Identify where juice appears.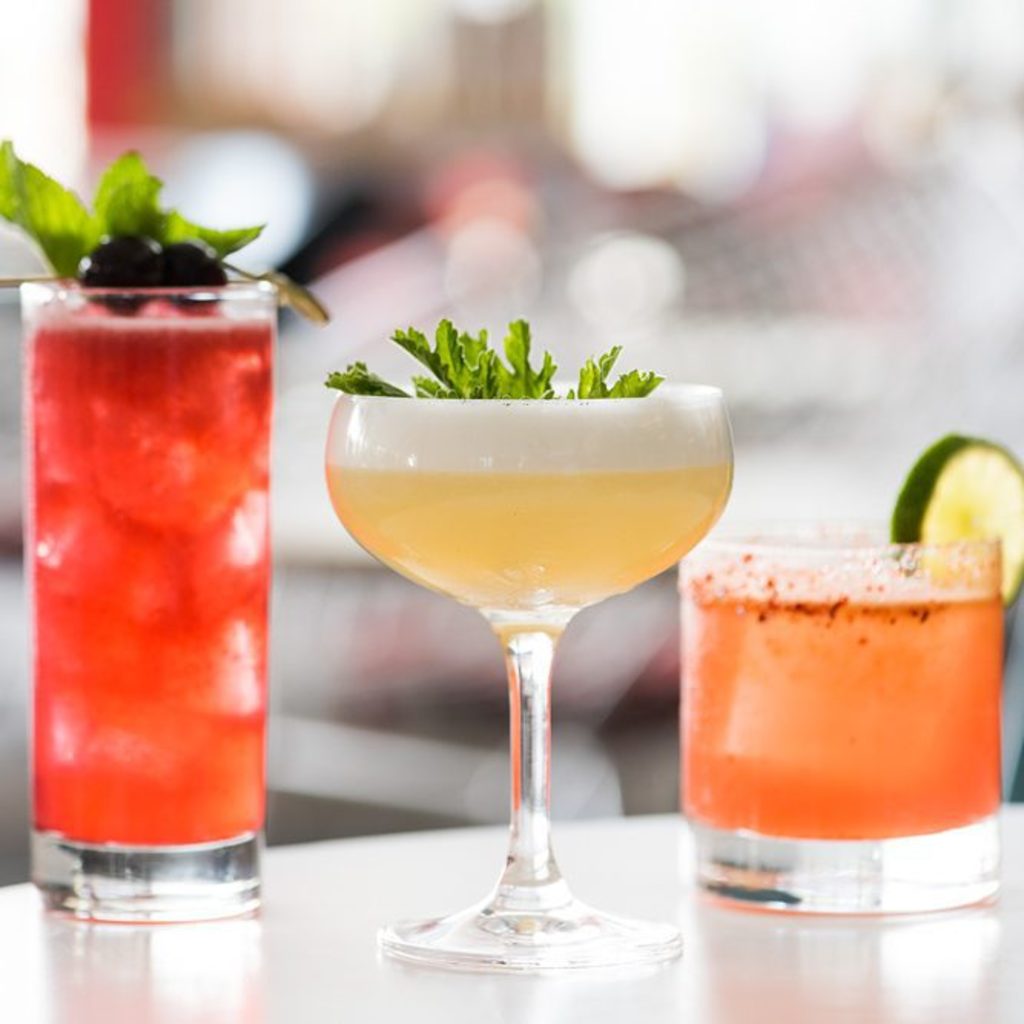
Appears at [x1=679, y1=591, x2=1003, y2=841].
